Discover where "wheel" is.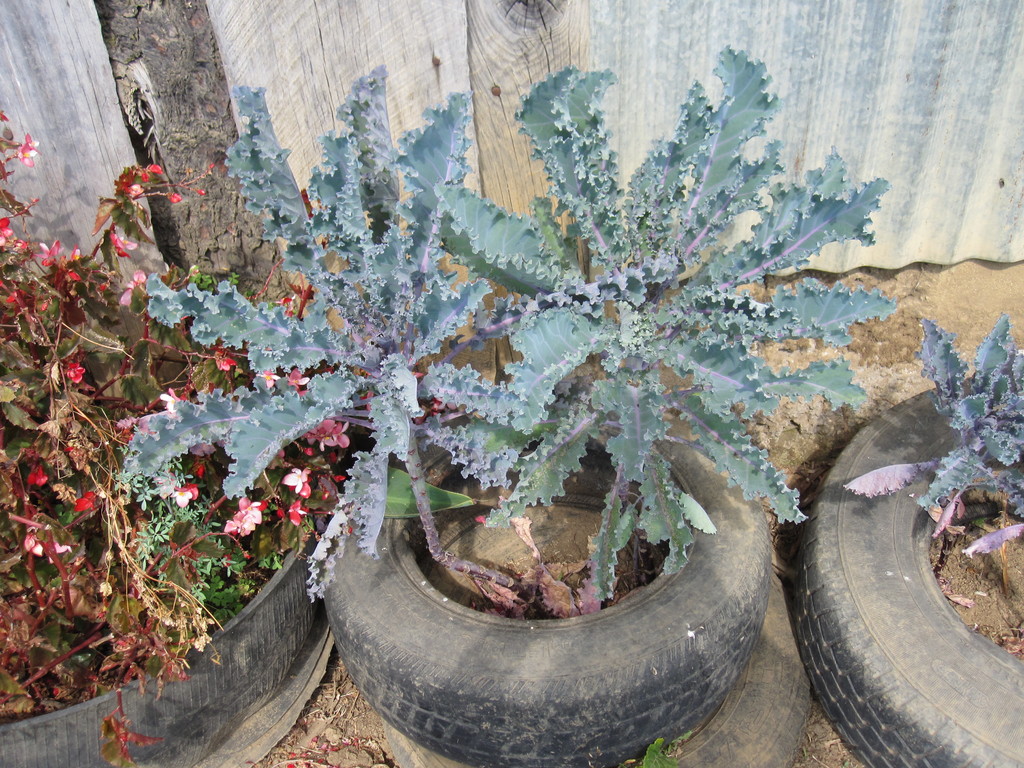
Discovered at 779:367:1023:767.
